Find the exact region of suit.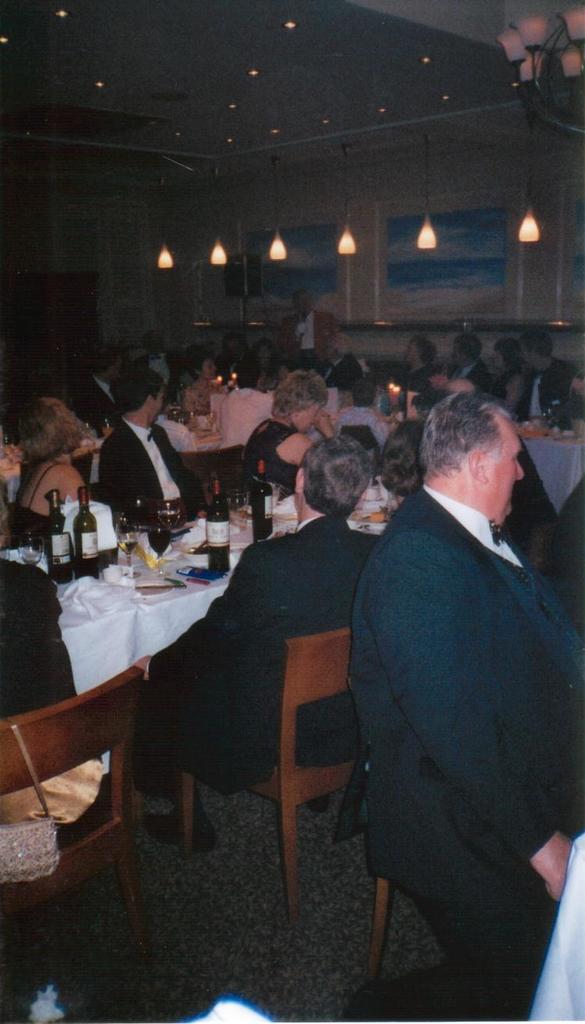
Exact region: detection(448, 356, 494, 389).
